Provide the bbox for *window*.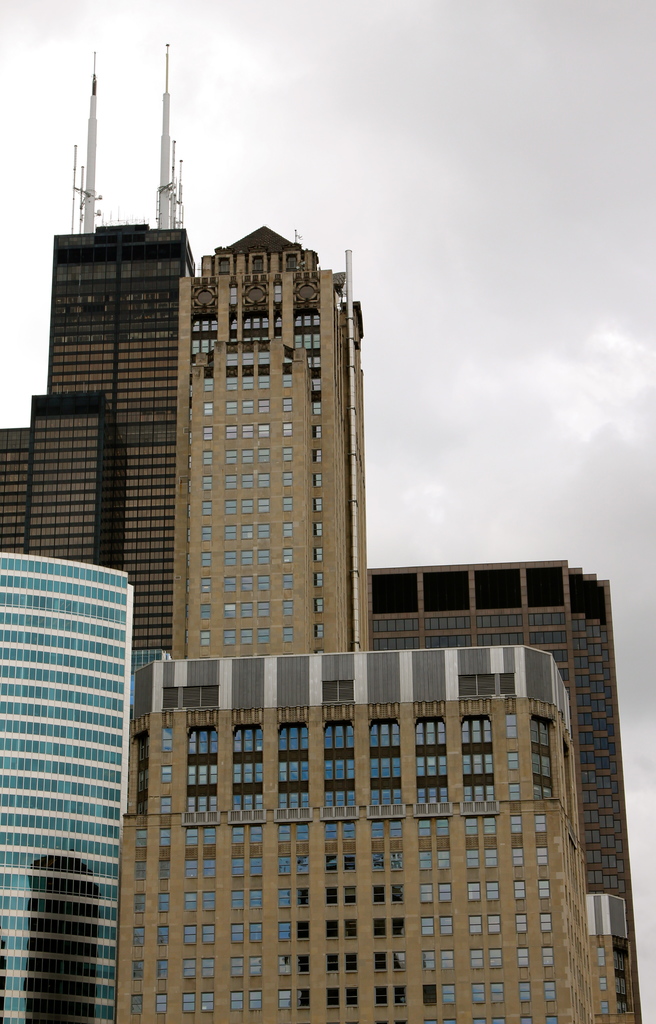
BBox(231, 888, 240, 913).
